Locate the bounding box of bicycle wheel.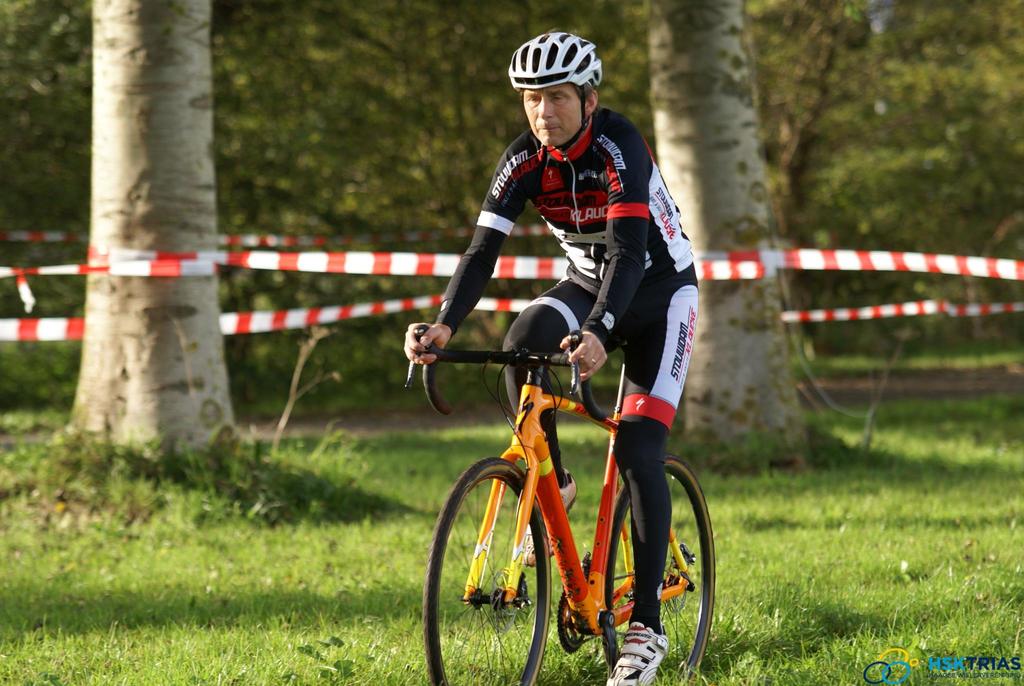
Bounding box: [596,456,716,685].
